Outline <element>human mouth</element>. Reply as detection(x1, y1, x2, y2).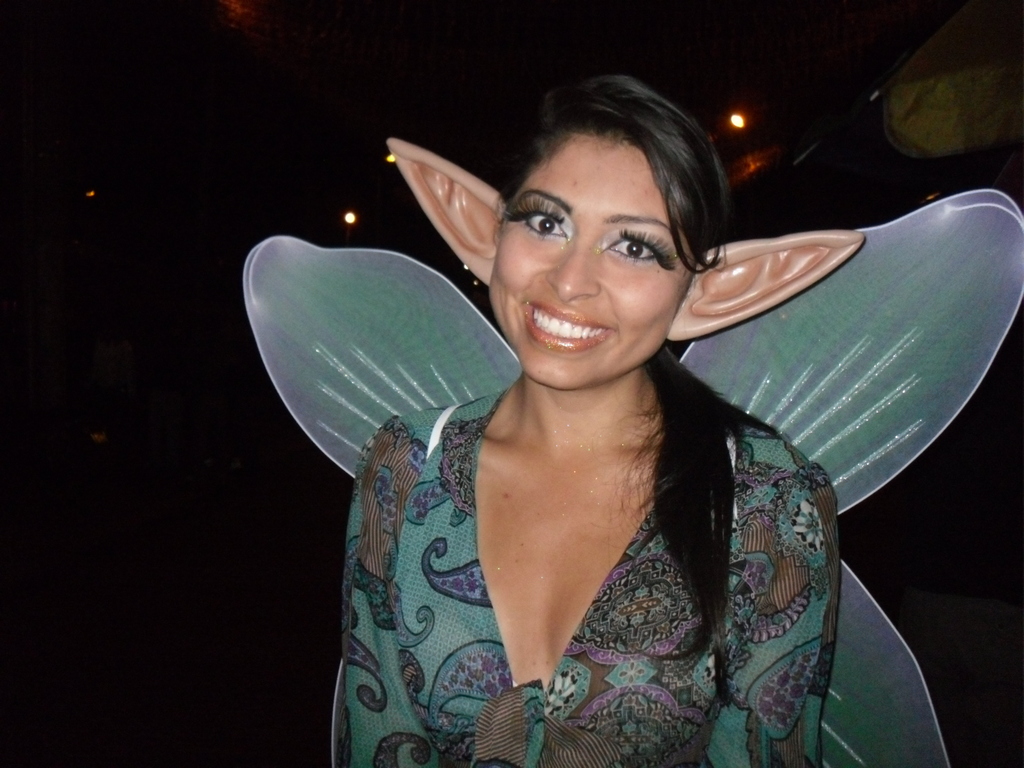
detection(521, 306, 618, 354).
